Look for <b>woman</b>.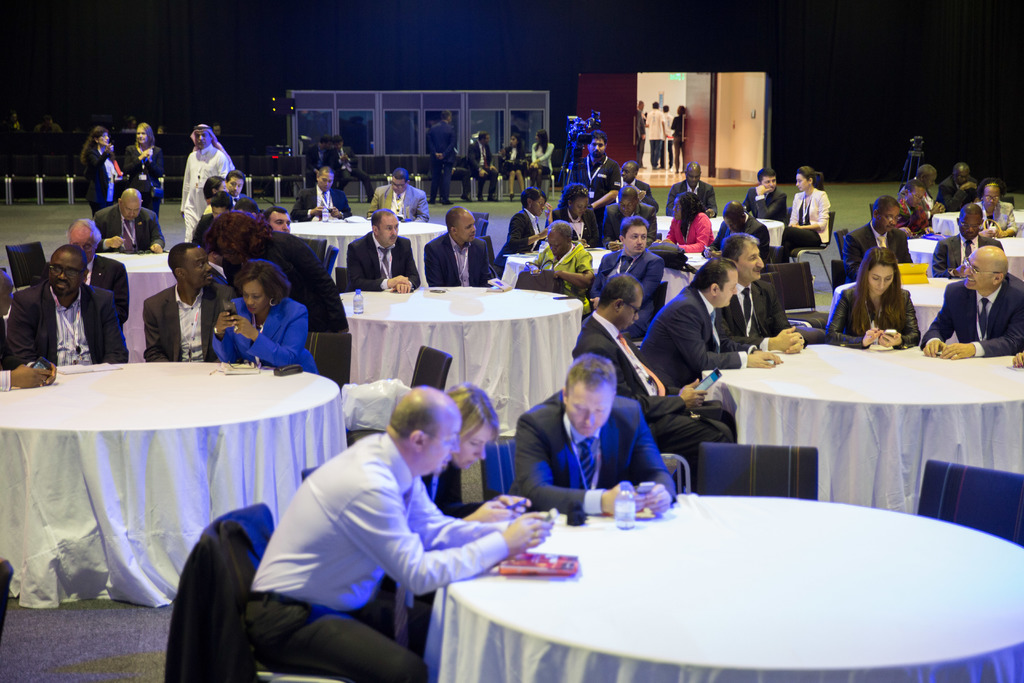
Found: BBox(666, 188, 725, 252).
